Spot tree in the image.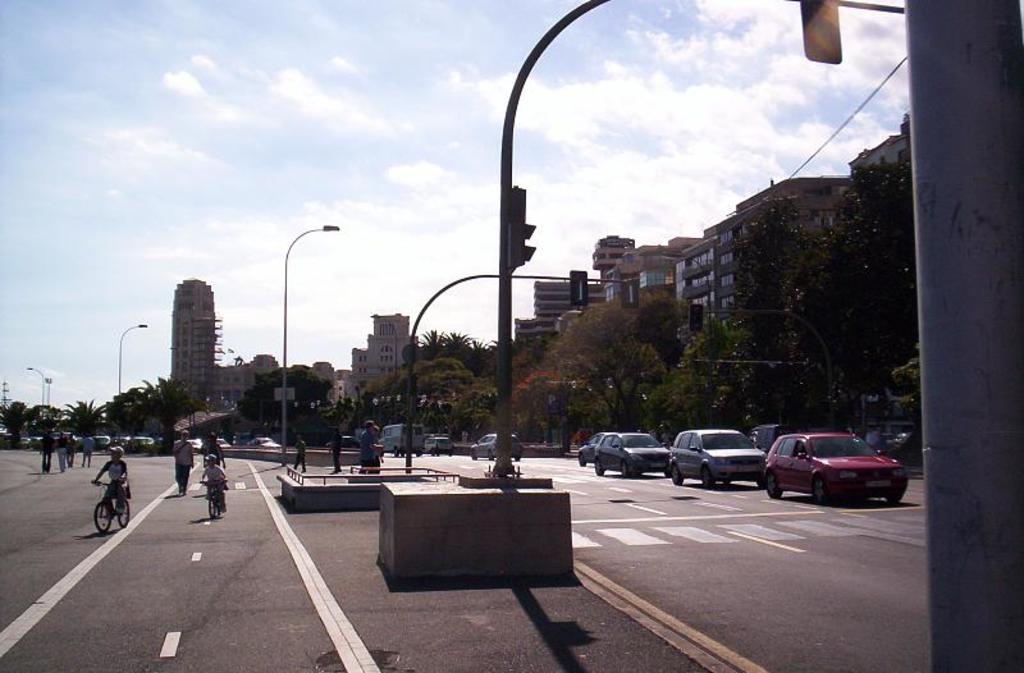
tree found at box(421, 390, 453, 434).
